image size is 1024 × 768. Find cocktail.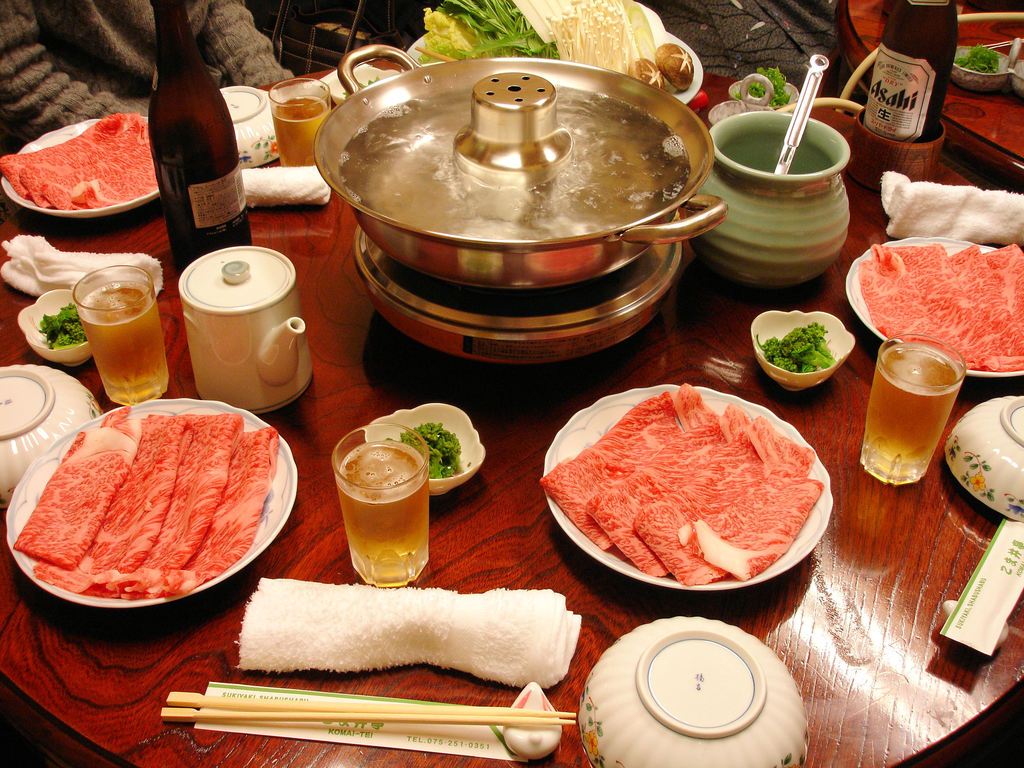
332/421/433/592.
